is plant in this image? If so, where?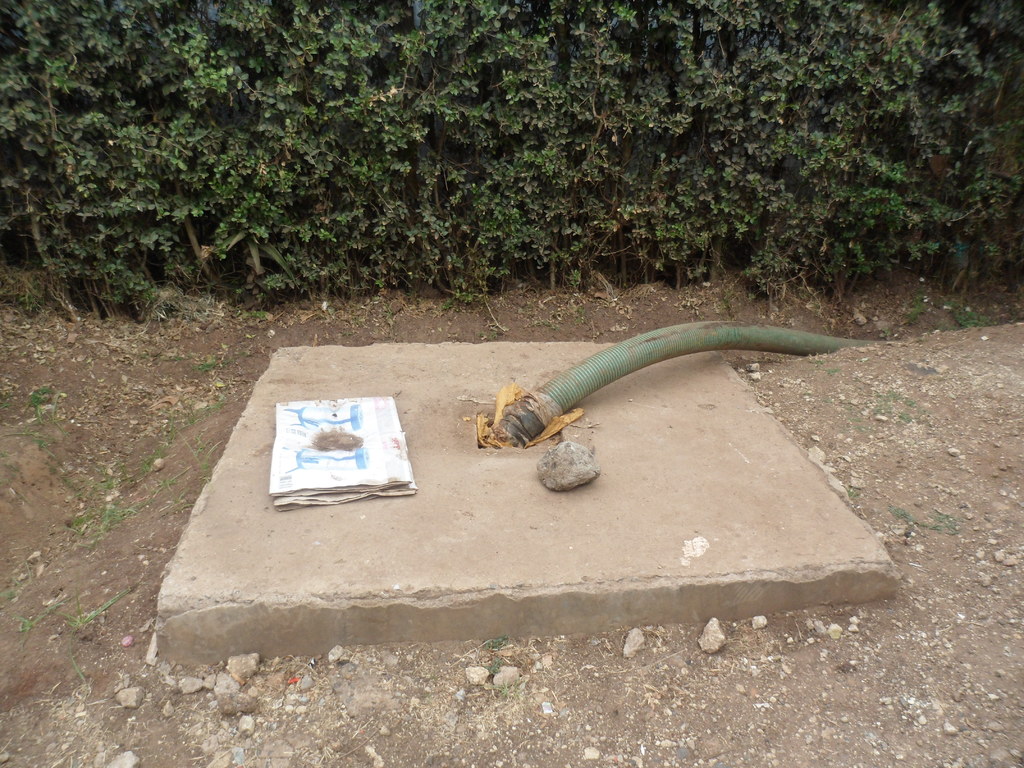
Yes, at 476:328:486:339.
